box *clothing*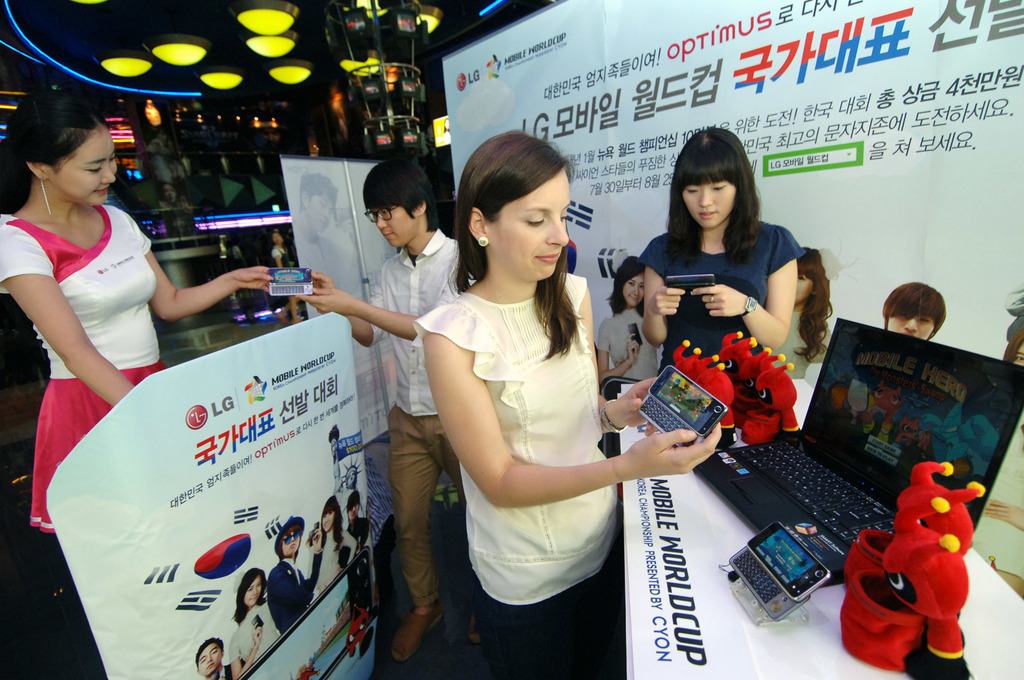
{"left": 362, "top": 232, "right": 476, "bottom": 615}
